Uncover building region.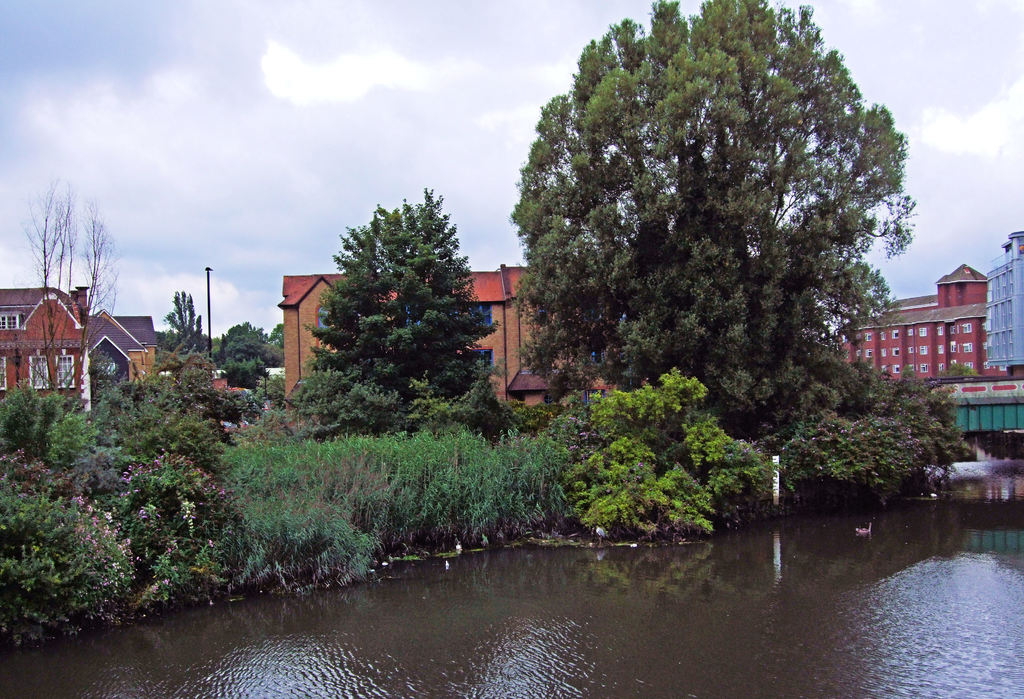
Uncovered: (x1=275, y1=261, x2=619, y2=411).
